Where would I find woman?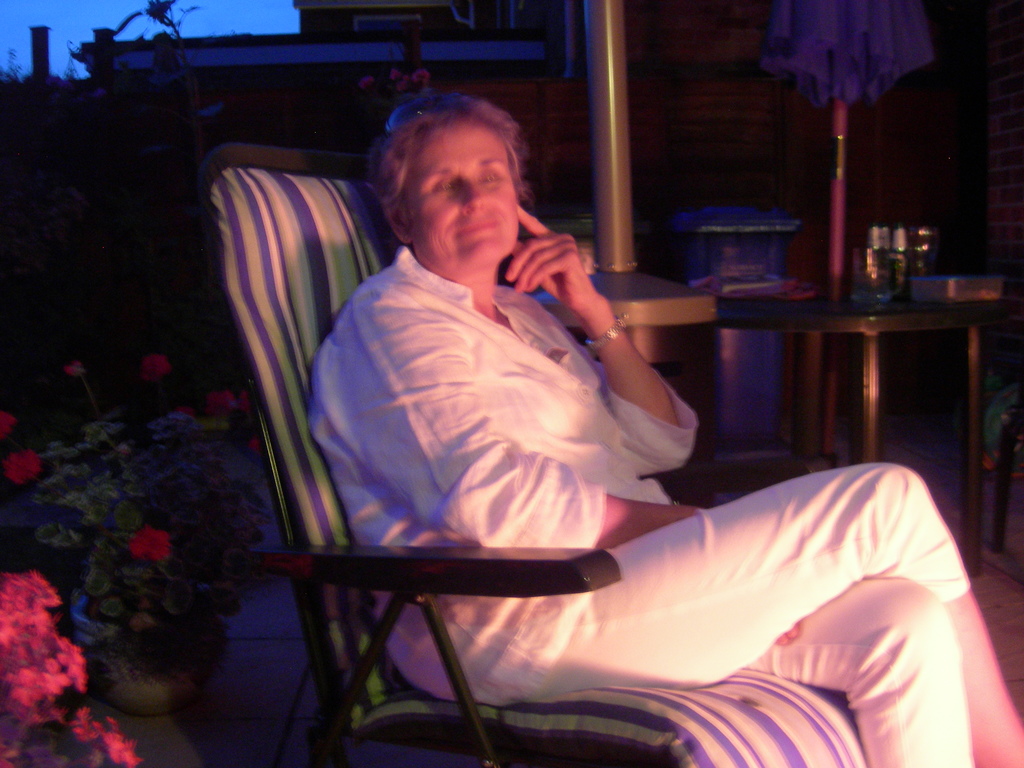
At rect(308, 92, 1021, 767).
